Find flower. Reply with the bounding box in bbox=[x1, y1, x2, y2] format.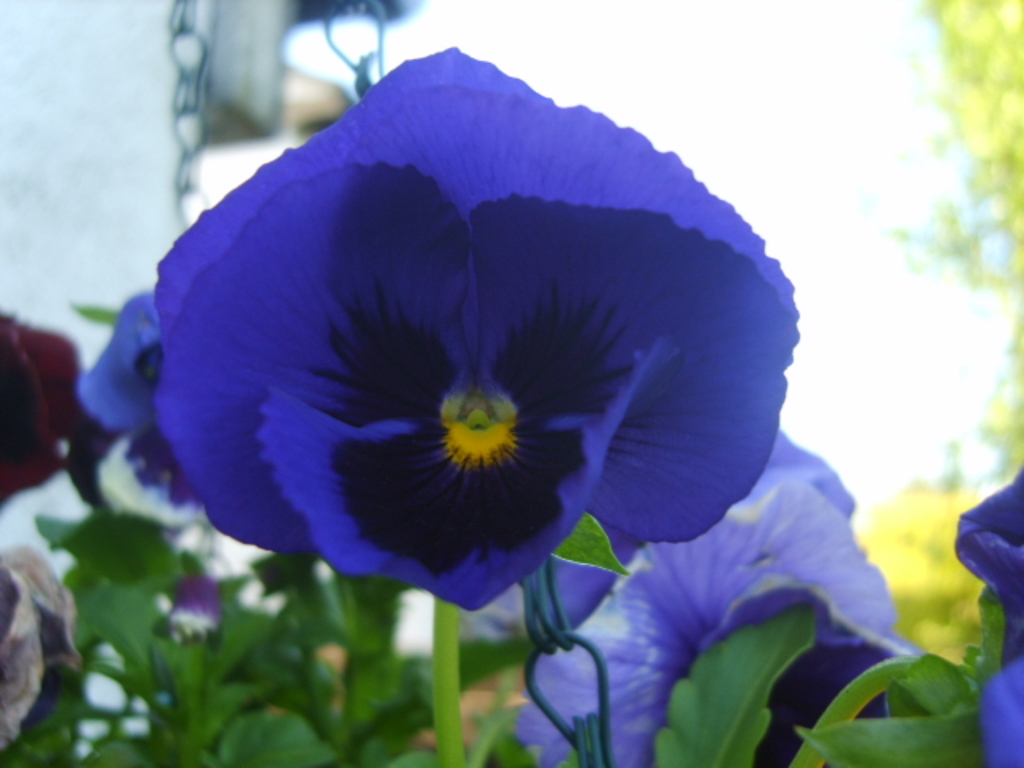
bbox=[99, 66, 869, 630].
